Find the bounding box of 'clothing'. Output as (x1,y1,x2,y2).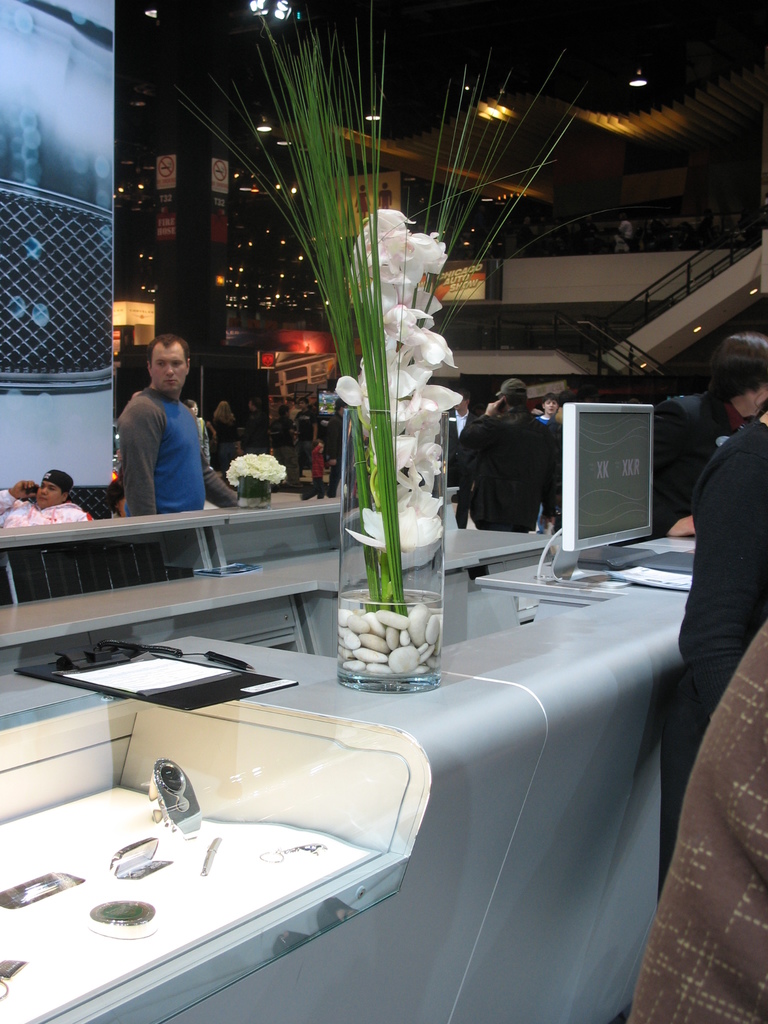
(628,612,767,1023).
